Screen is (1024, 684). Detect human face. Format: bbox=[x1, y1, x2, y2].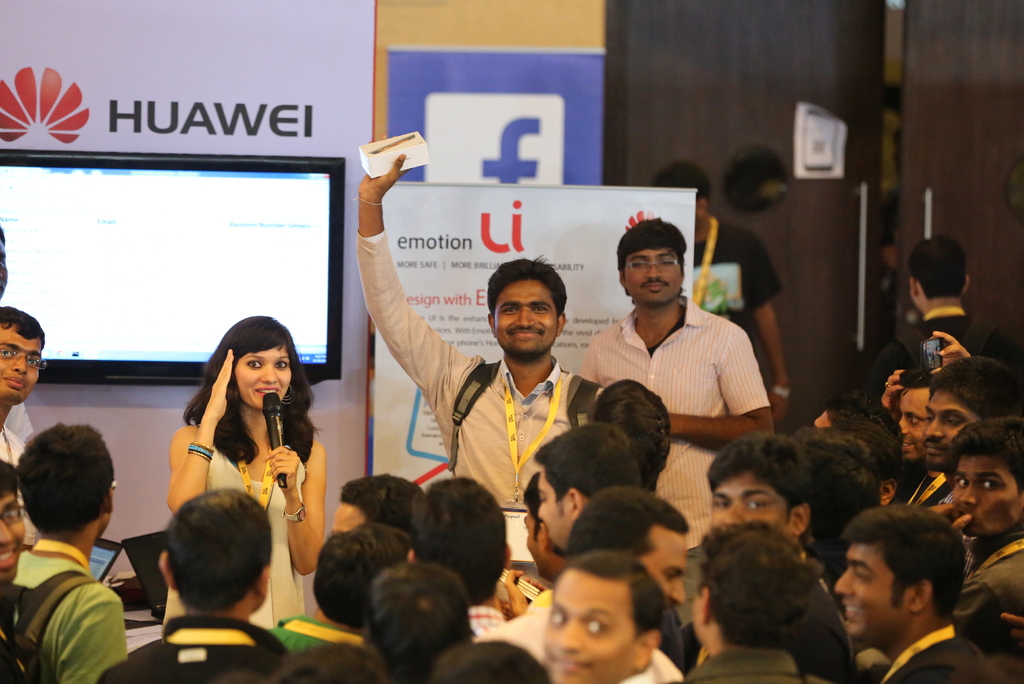
bbox=[892, 389, 932, 462].
